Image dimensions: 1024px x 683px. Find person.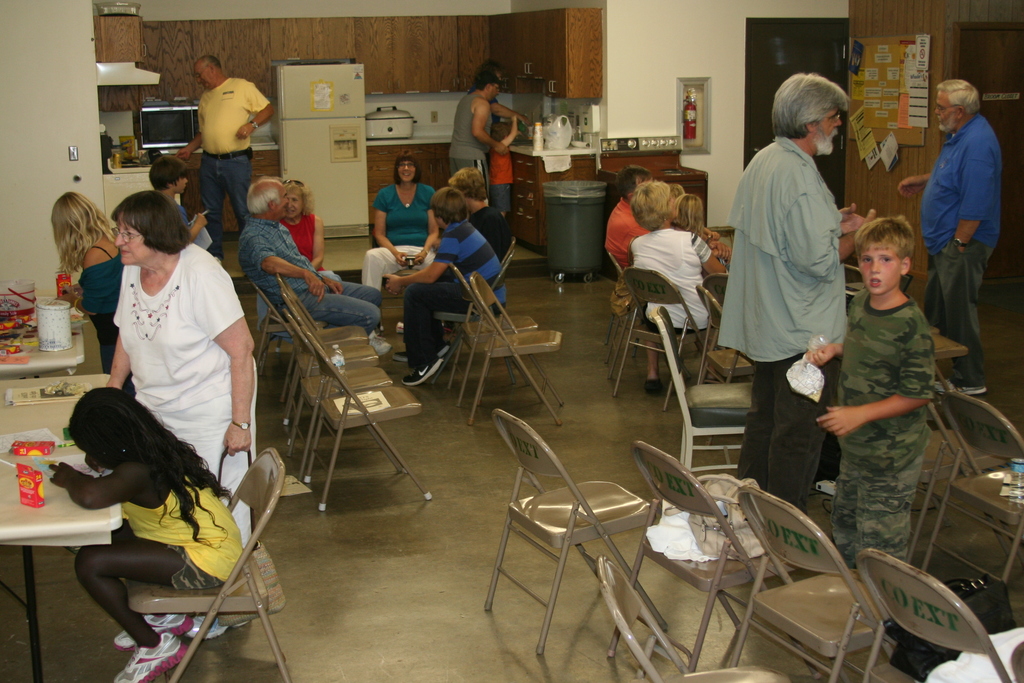
[left=708, top=80, right=858, bottom=494].
